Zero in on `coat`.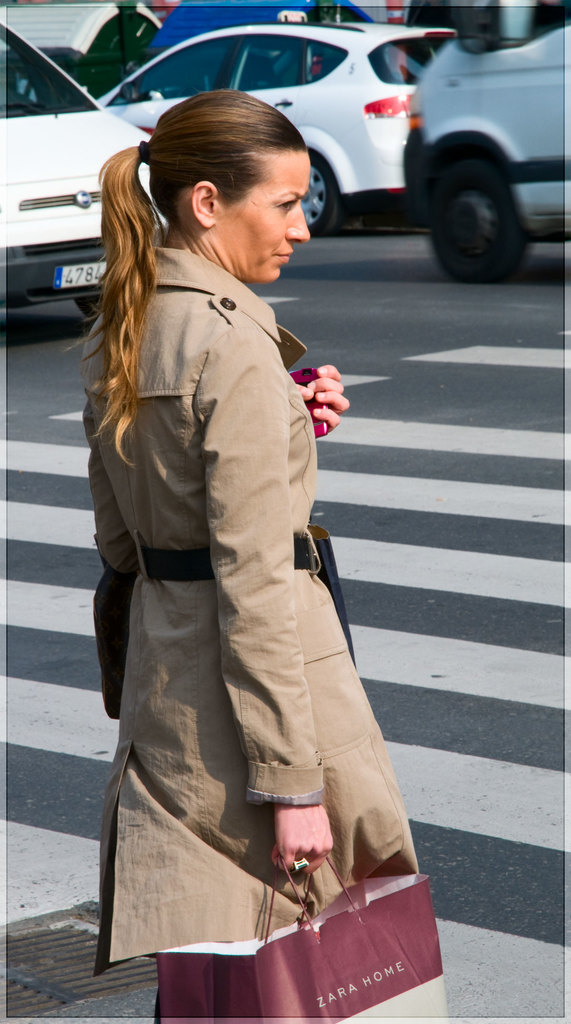
Zeroed in: 93 241 417 979.
